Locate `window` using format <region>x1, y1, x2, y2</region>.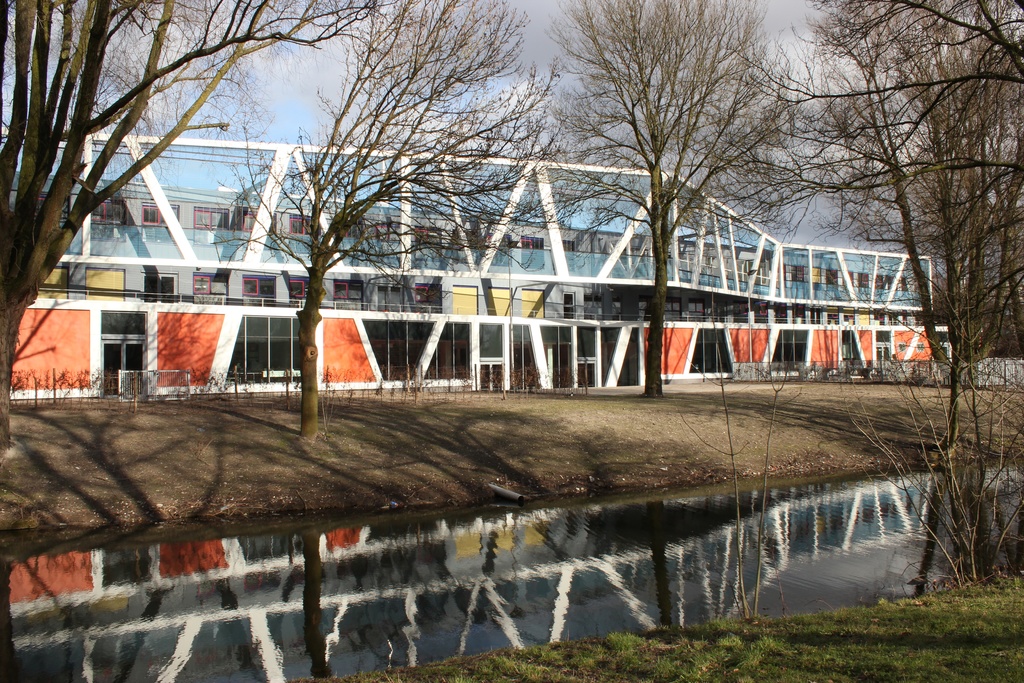
<region>453, 229, 481, 263</region>.
